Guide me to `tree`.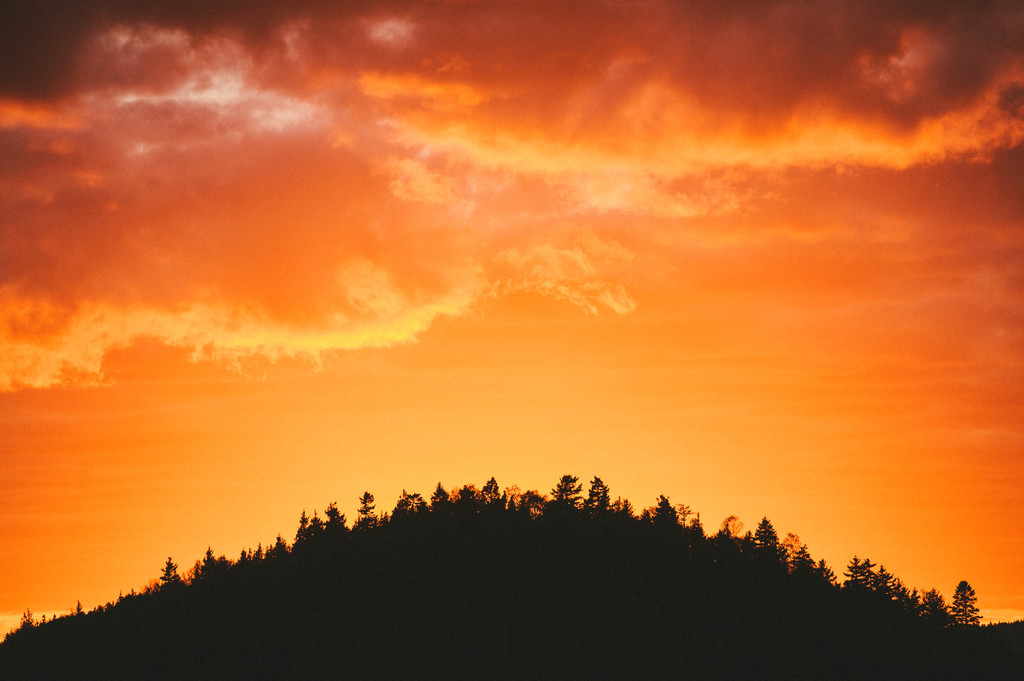
Guidance: bbox(580, 475, 609, 511).
